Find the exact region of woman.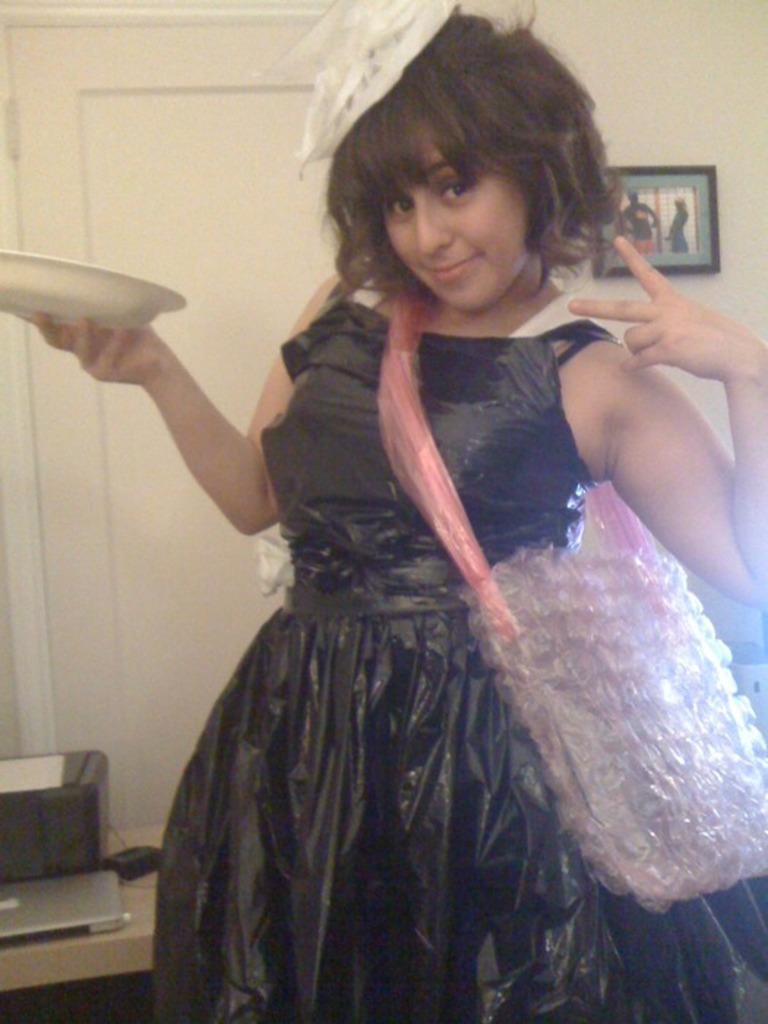
Exact region: {"left": 97, "top": 51, "right": 748, "bottom": 990}.
